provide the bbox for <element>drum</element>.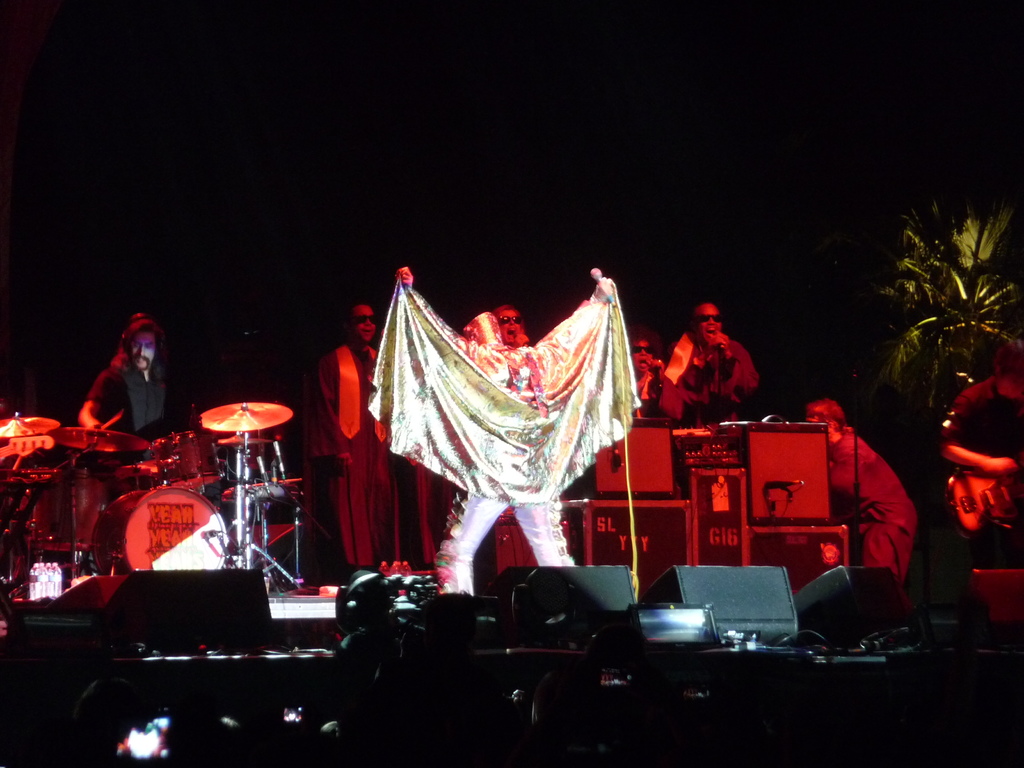
BBox(110, 479, 225, 570).
